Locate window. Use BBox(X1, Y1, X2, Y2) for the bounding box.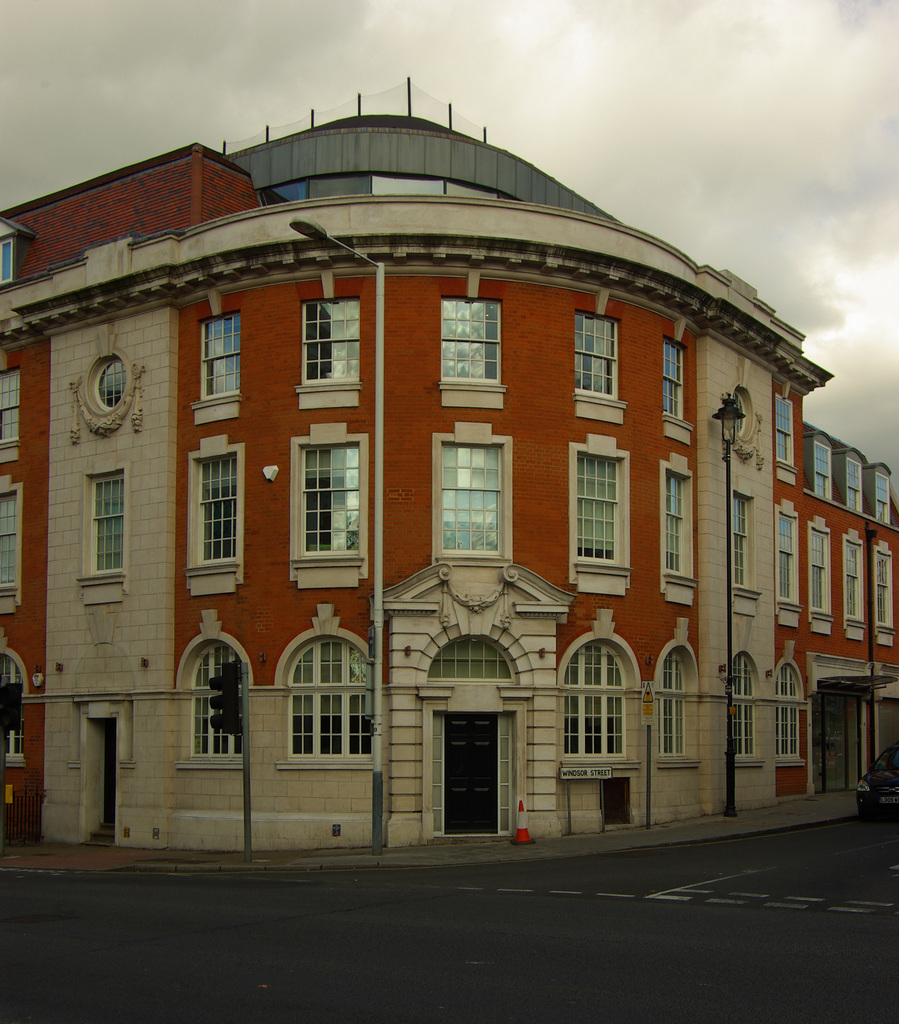
BBox(290, 634, 372, 756).
